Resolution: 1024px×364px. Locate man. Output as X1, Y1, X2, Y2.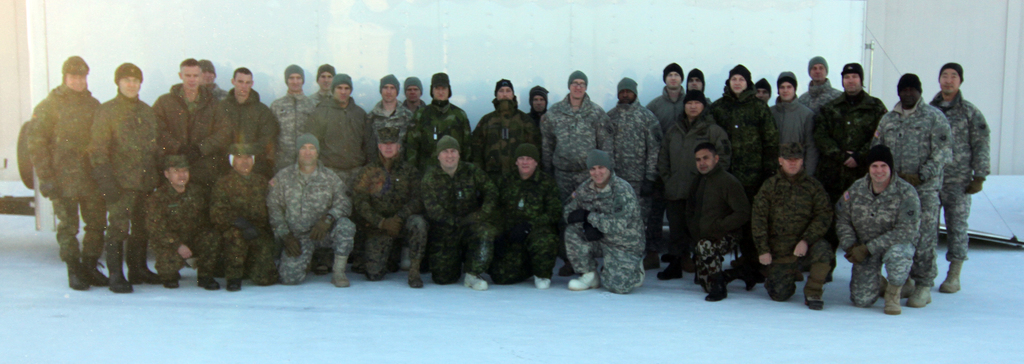
472, 79, 538, 186.
